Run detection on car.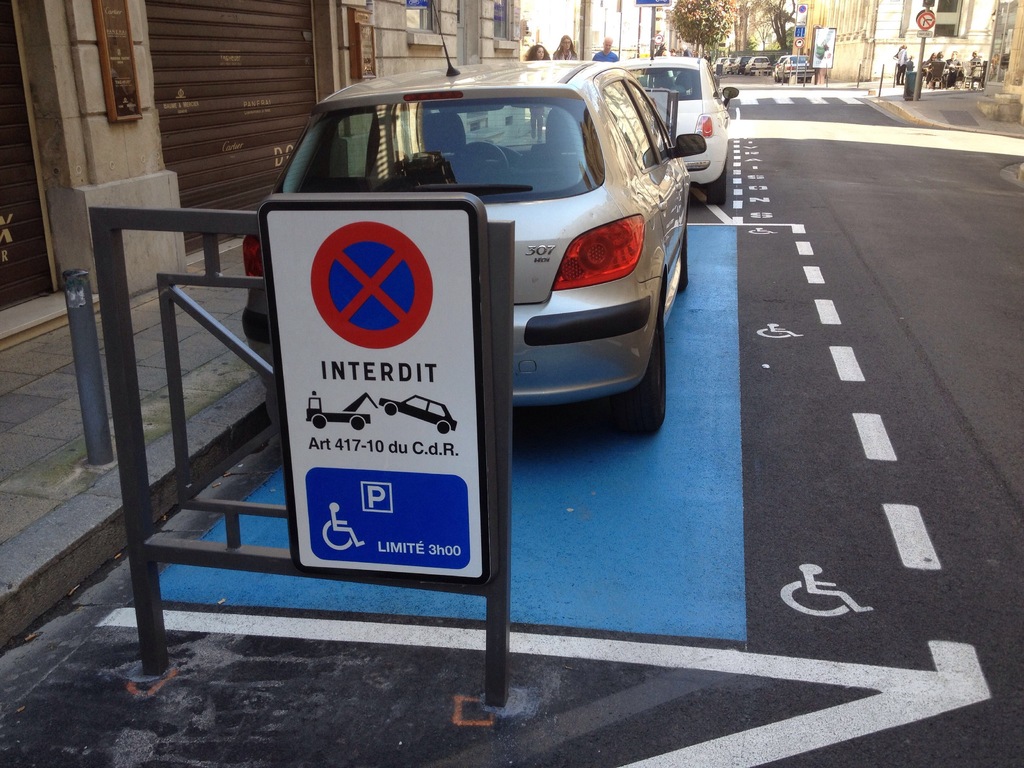
Result: detection(241, 2, 708, 431).
